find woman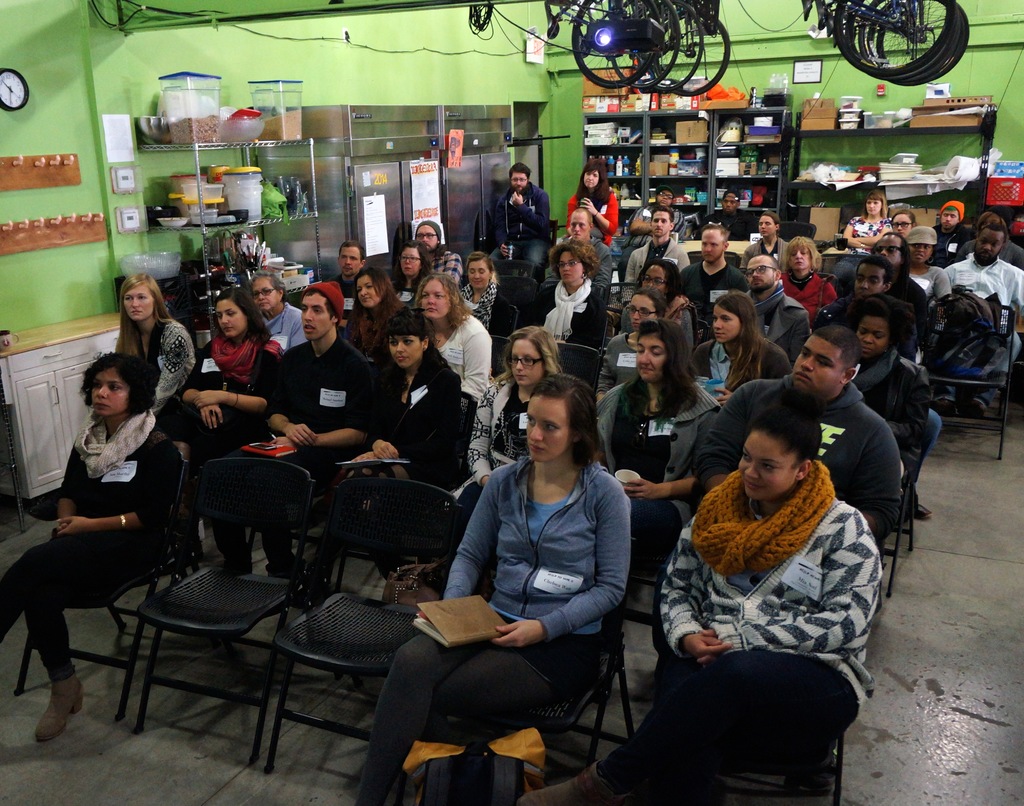
pyautogui.locateOnScreen(393, 330, 616, 796)
